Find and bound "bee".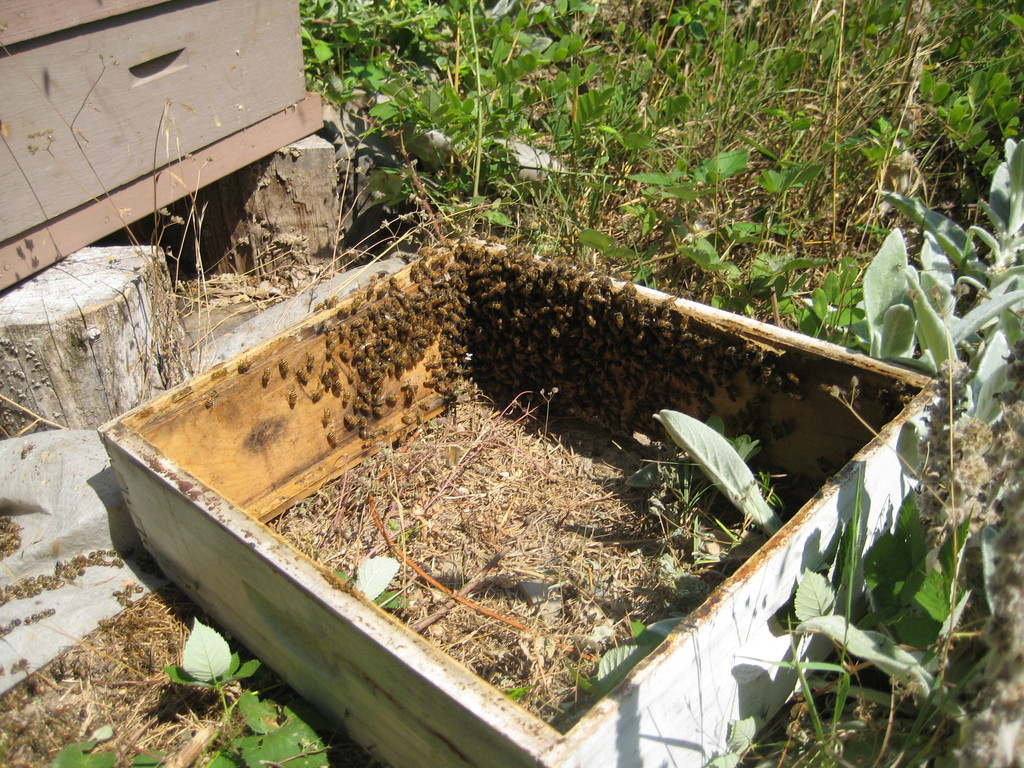
Bound: bbox=[205, 387, 215, 410].
